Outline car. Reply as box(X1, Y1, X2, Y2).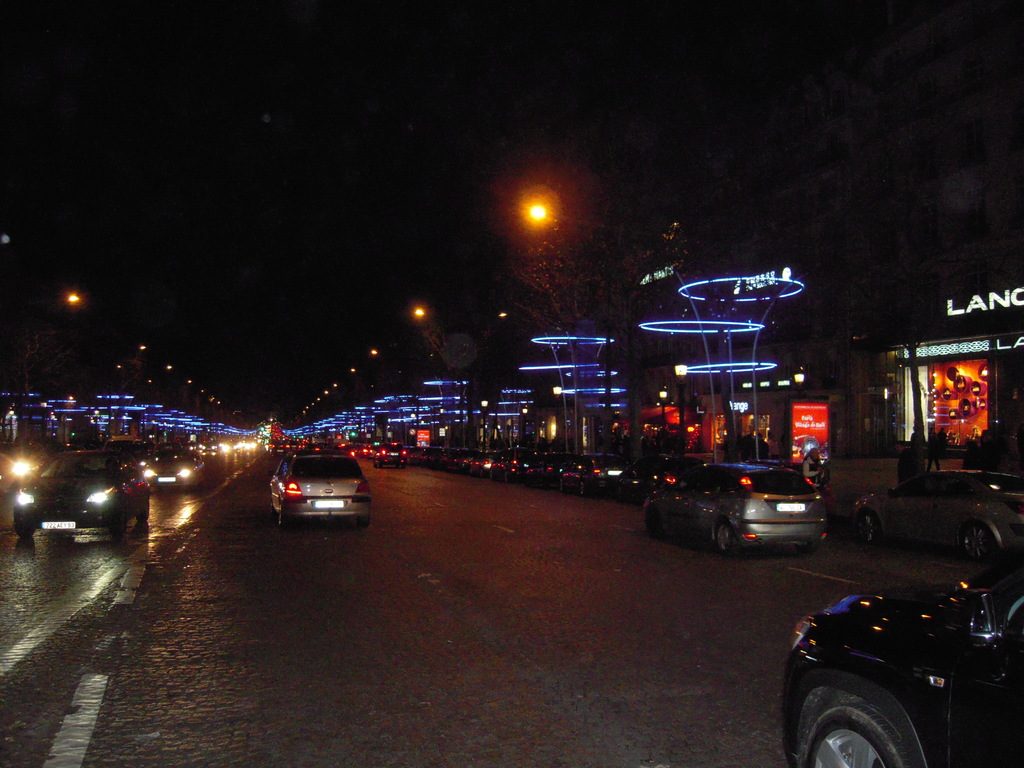
box(854, 467, 1023, 560).
